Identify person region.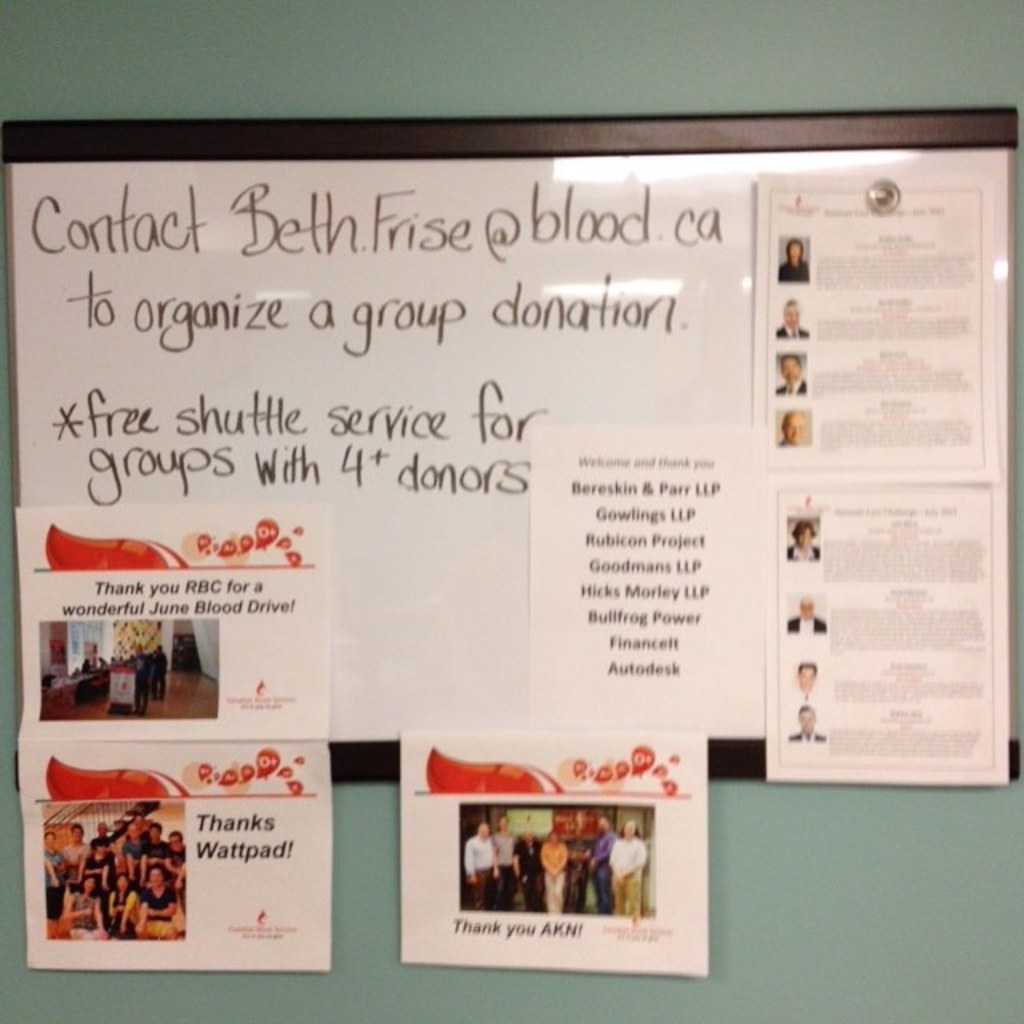
Region: pyautogui.locateOnScreen(787, 520, 822, 566).
